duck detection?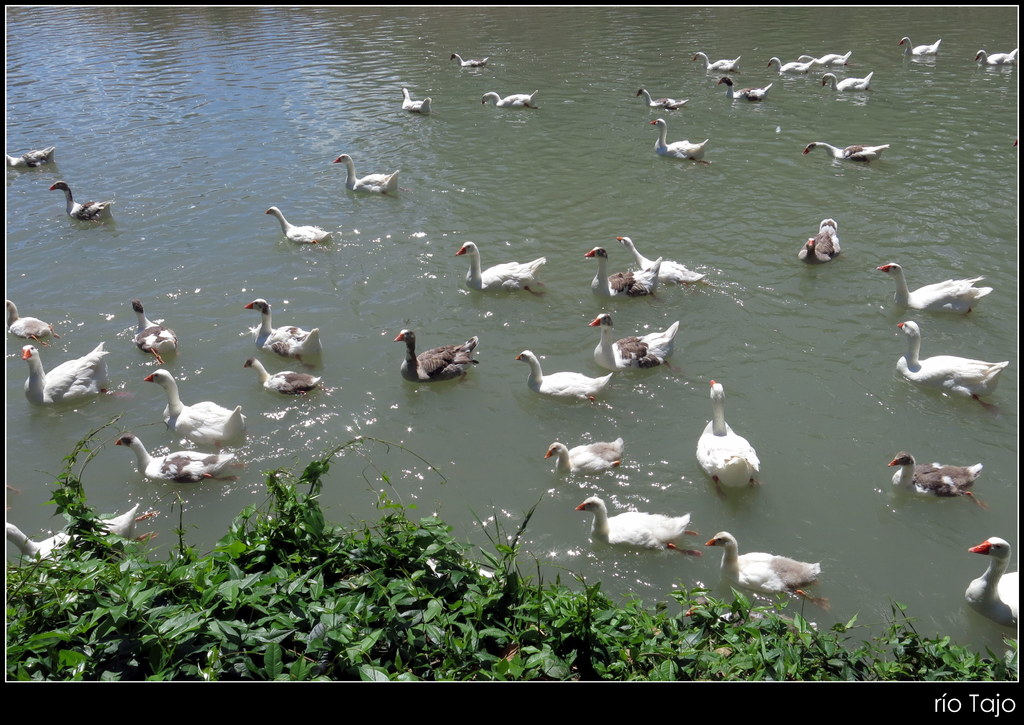
detection(897, 447, 999, 511)
